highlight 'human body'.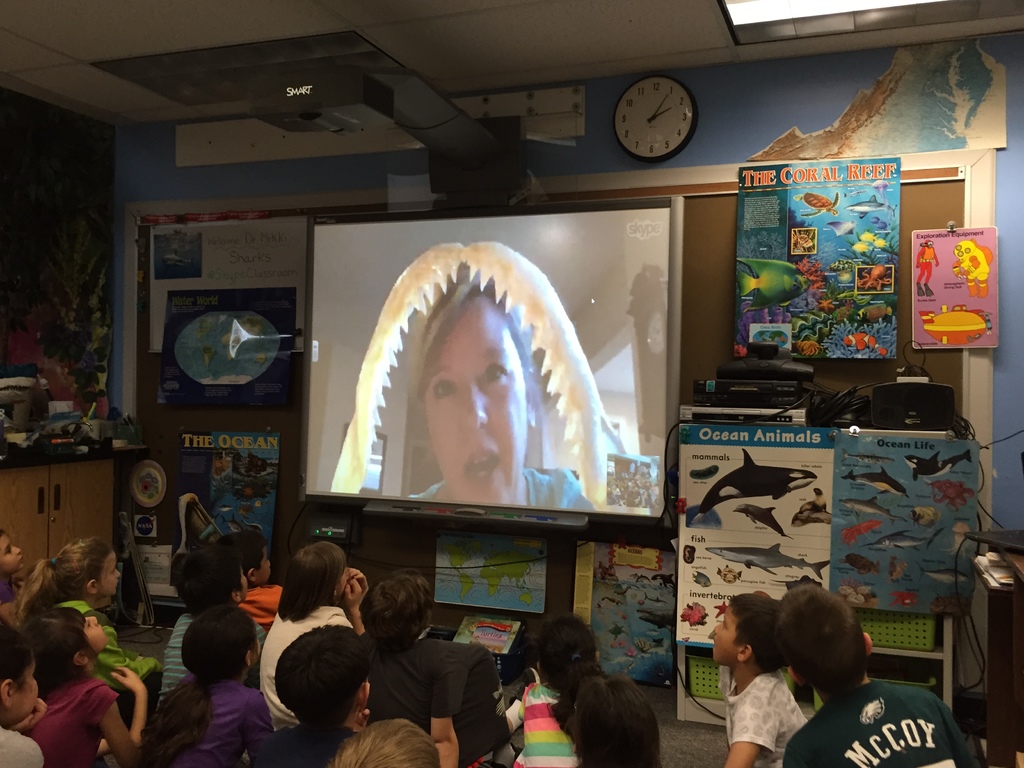
Highlighted region: 712/593/806/767.
